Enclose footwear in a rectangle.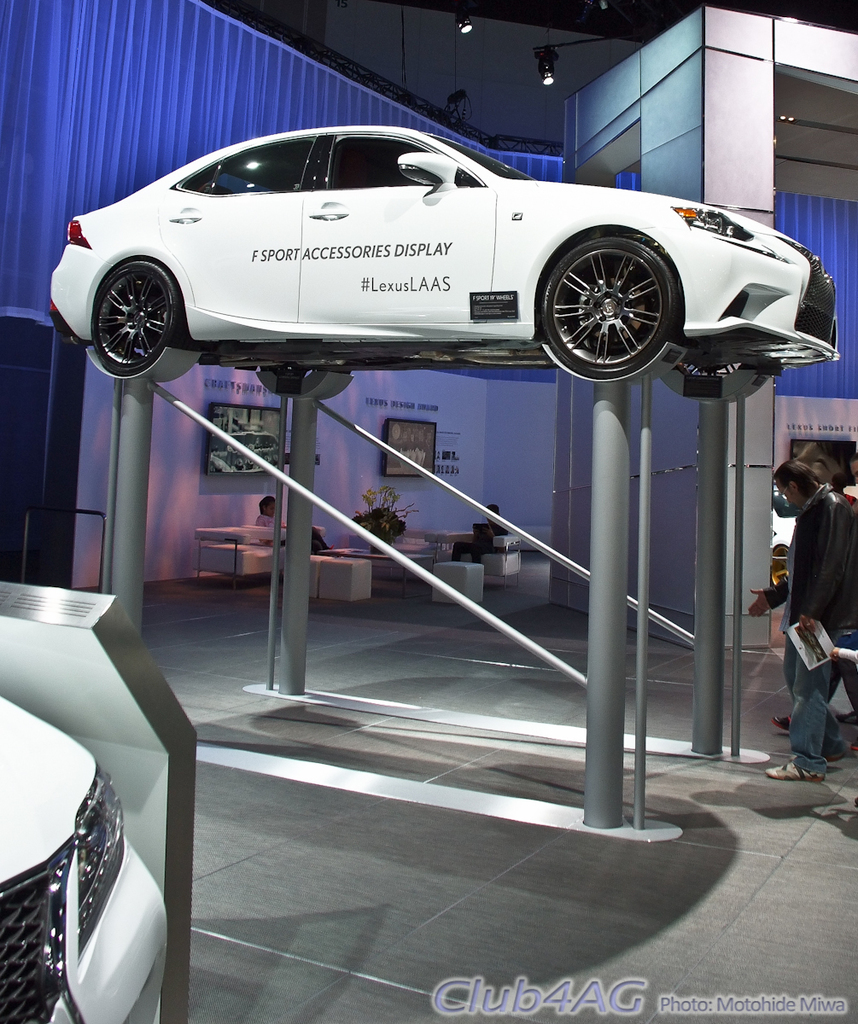
select_region(766, 758, 824, 783).
